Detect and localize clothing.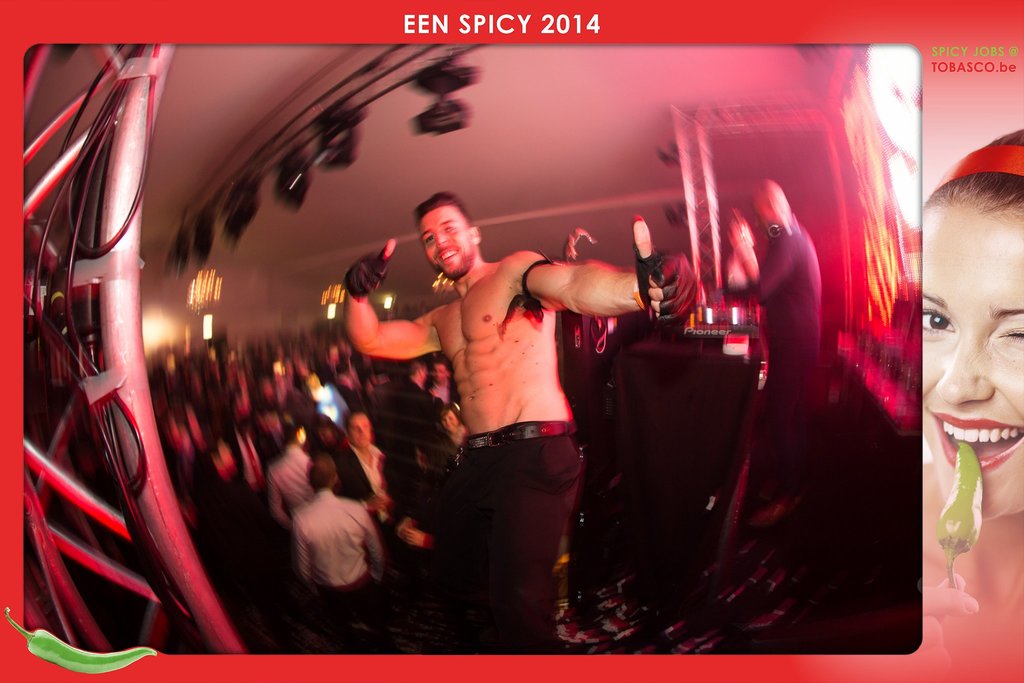
Localized at box(143, 334, 422, 593).
